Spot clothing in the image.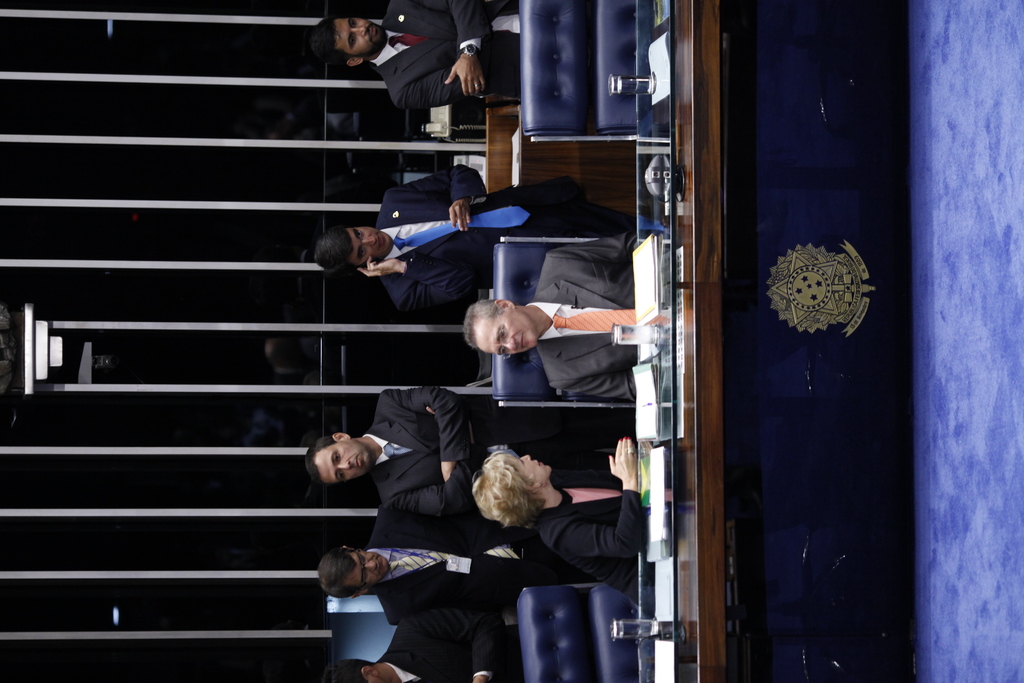
clothing found at <box>483,427,630,485</box>.
